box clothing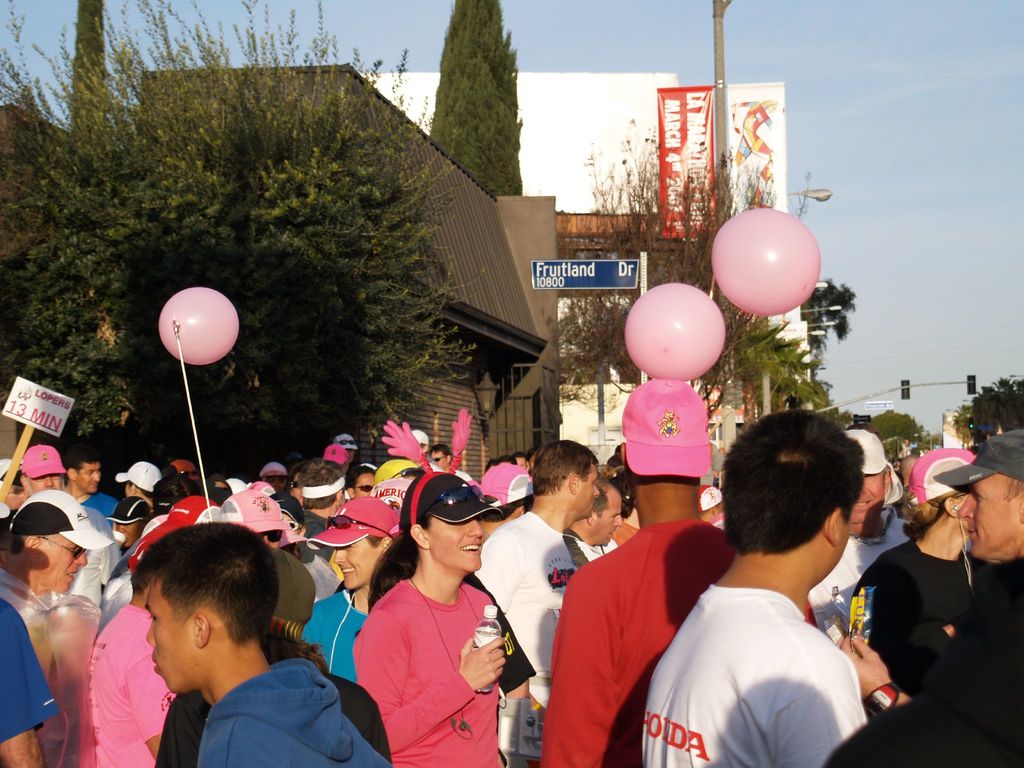
locate(641, 523, 883, 756)
